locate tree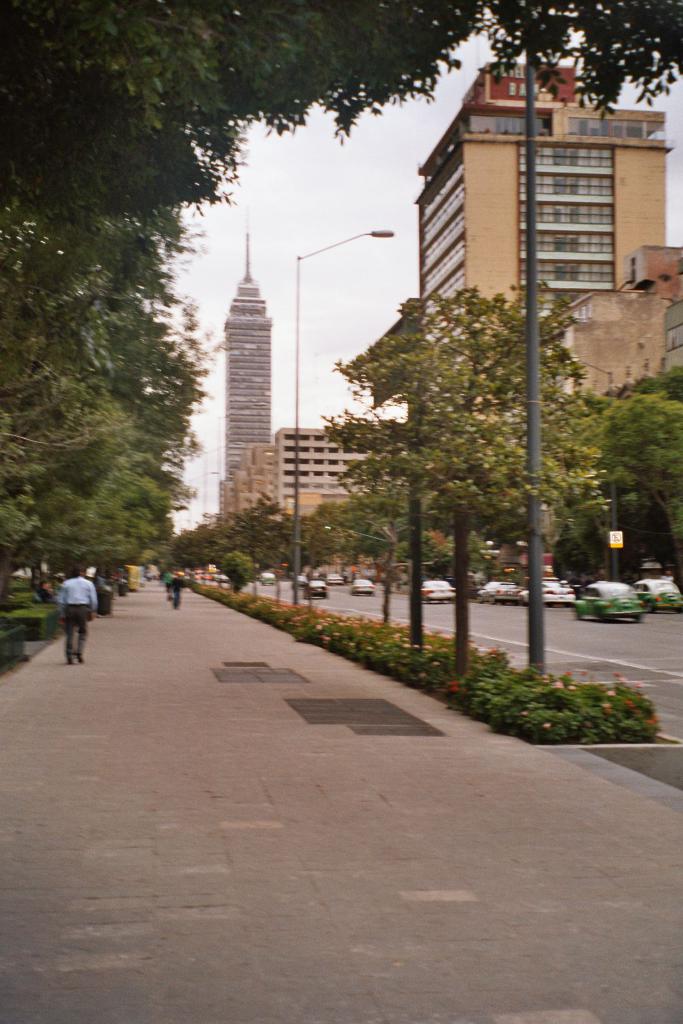
321:297:600:614
